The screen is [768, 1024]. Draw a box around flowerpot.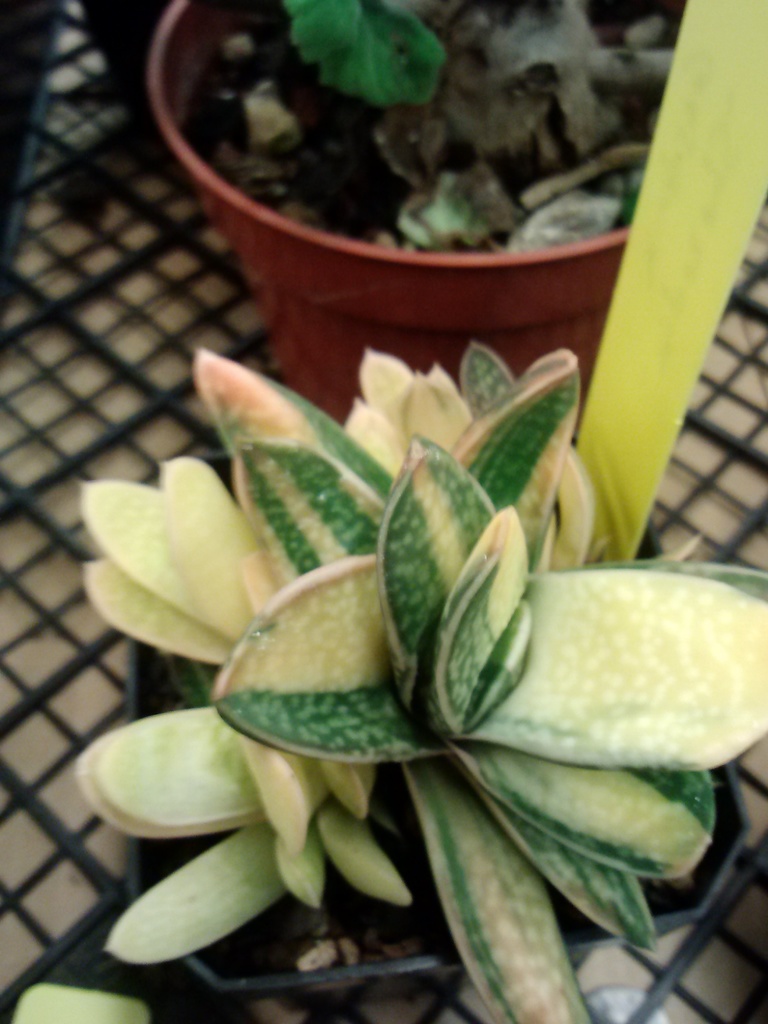
region(145, 0, 634, 429).
